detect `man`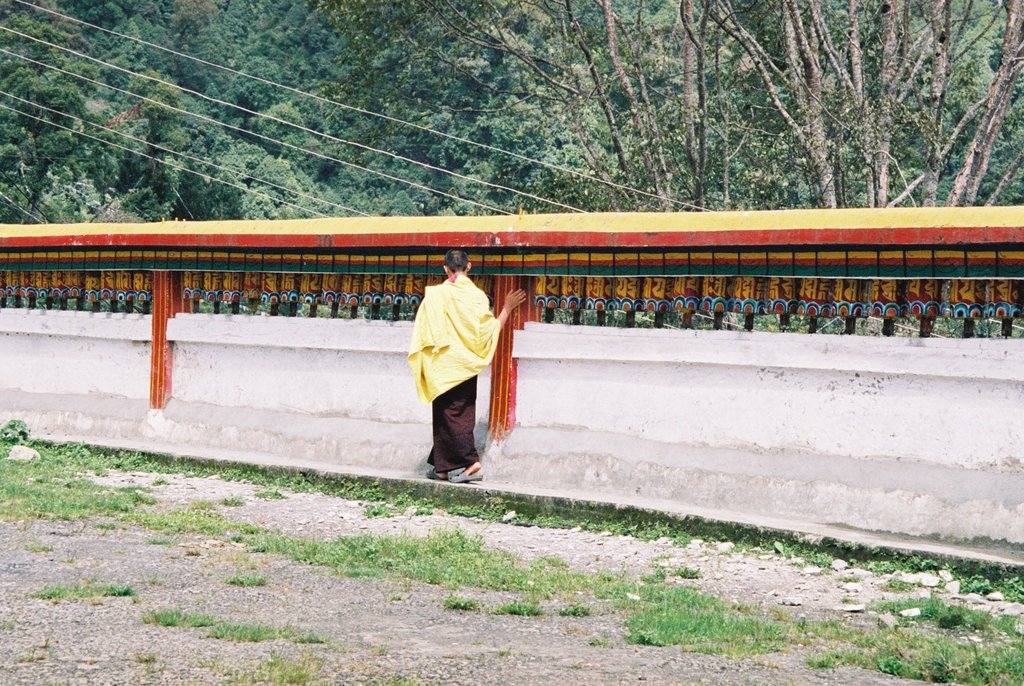
<region>404, 251, 500, 486</region>
